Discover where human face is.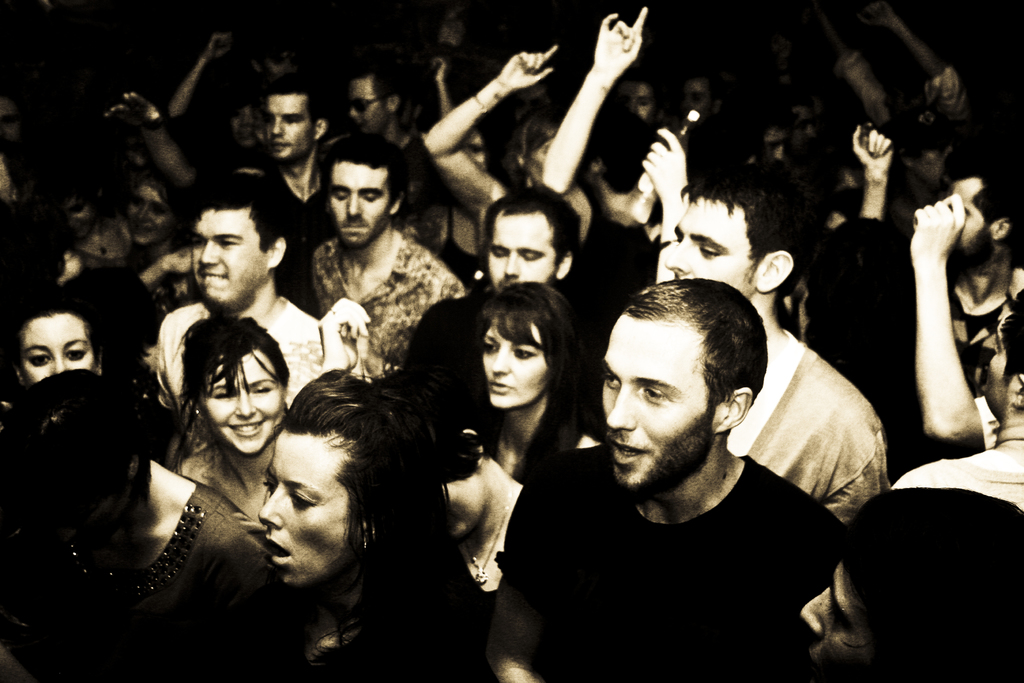
Discovered at 477:210:558:298.
